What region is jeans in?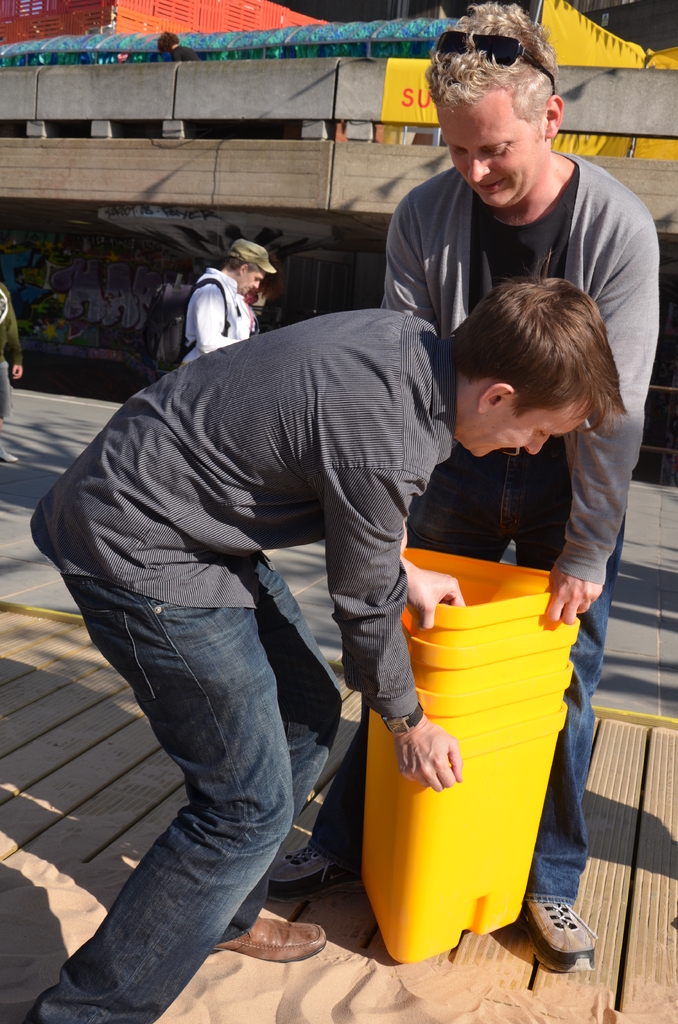
select_region(309, 438, 629, 905).
